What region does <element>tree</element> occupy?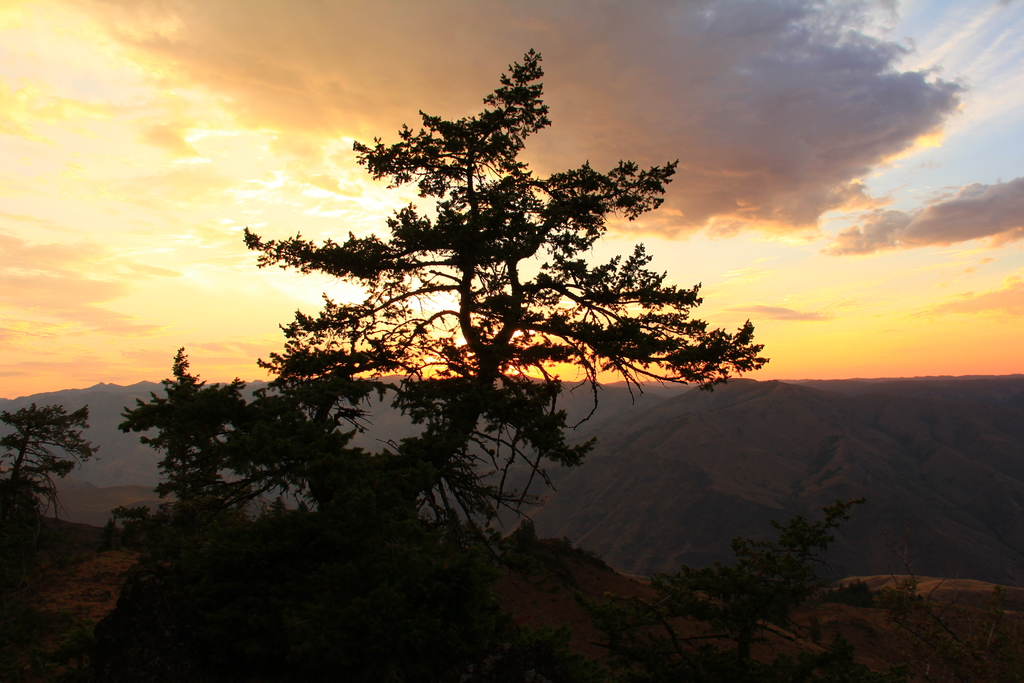
bbox(124, 349, 242, 504).
